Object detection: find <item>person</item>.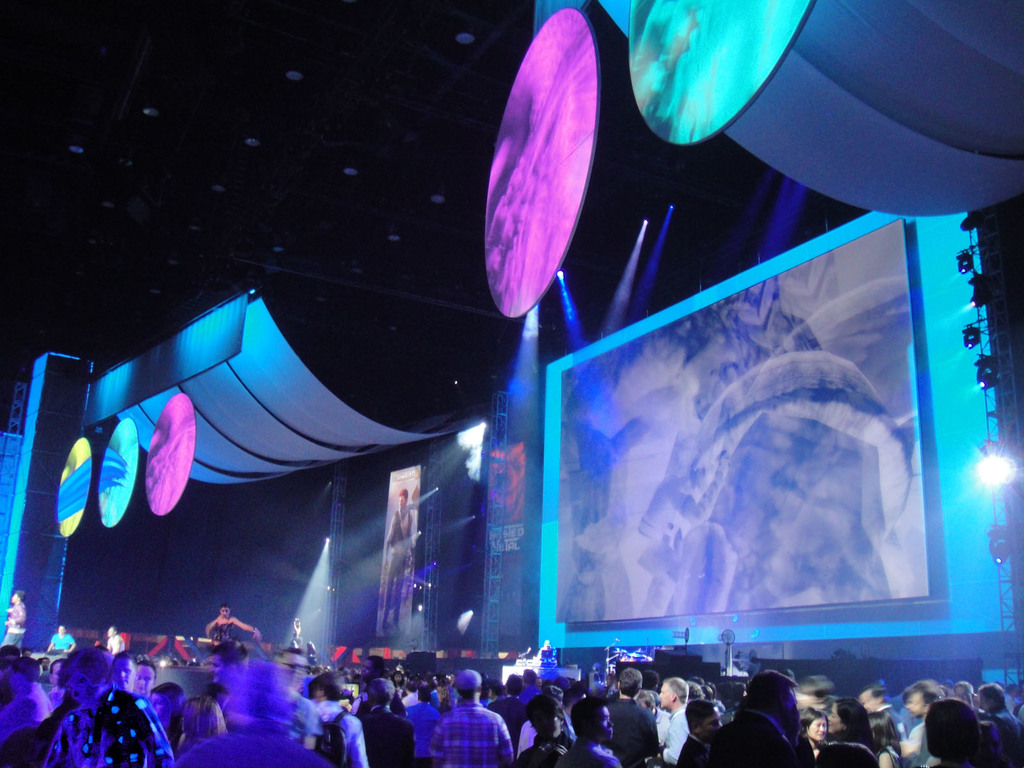
box=[820, 696, 900, 767].
